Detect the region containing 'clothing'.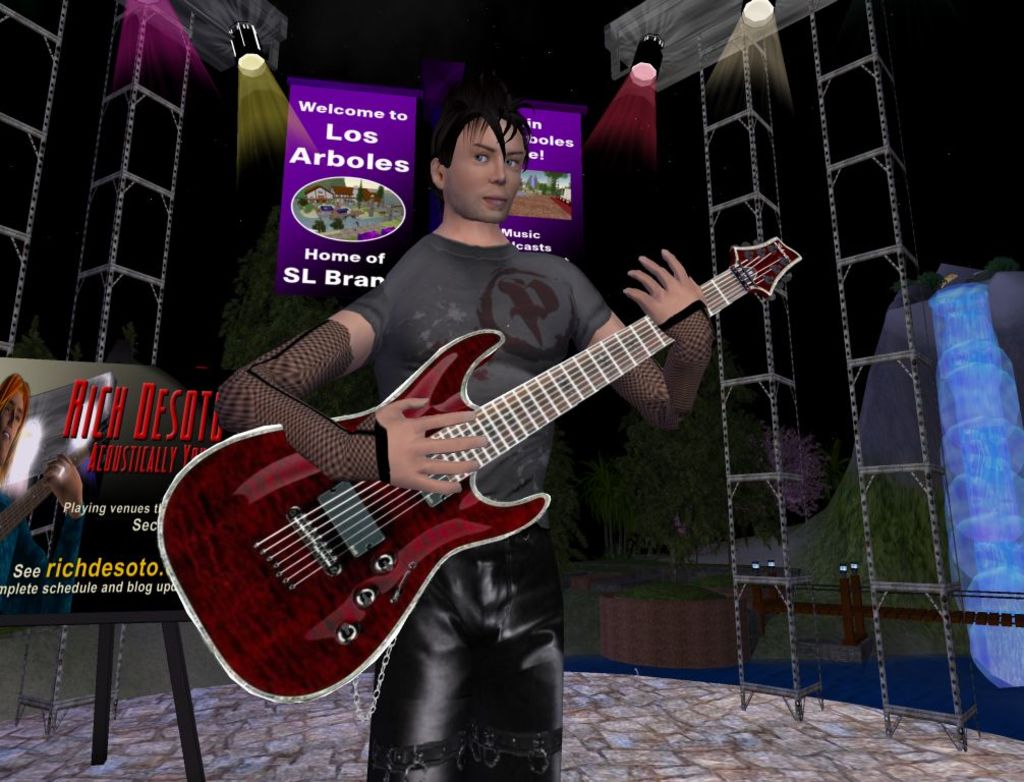
l=213, t=230, r=715, b=781.
